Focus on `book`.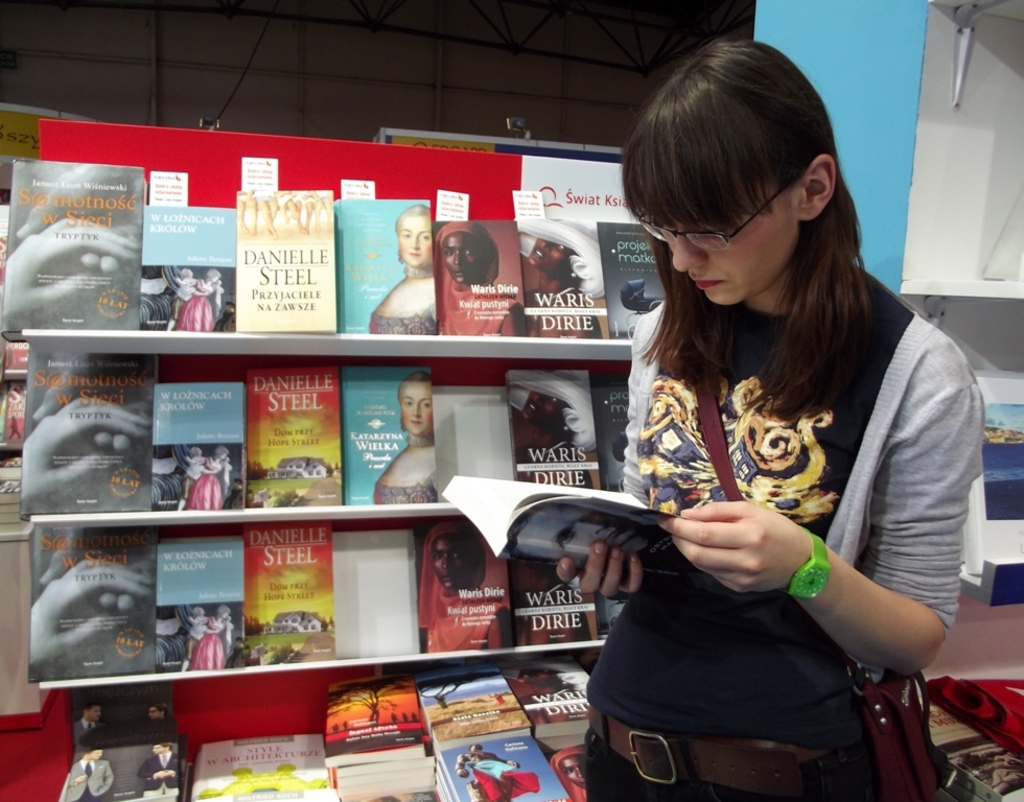
Focused at locate(14, 354, 160, 518).
